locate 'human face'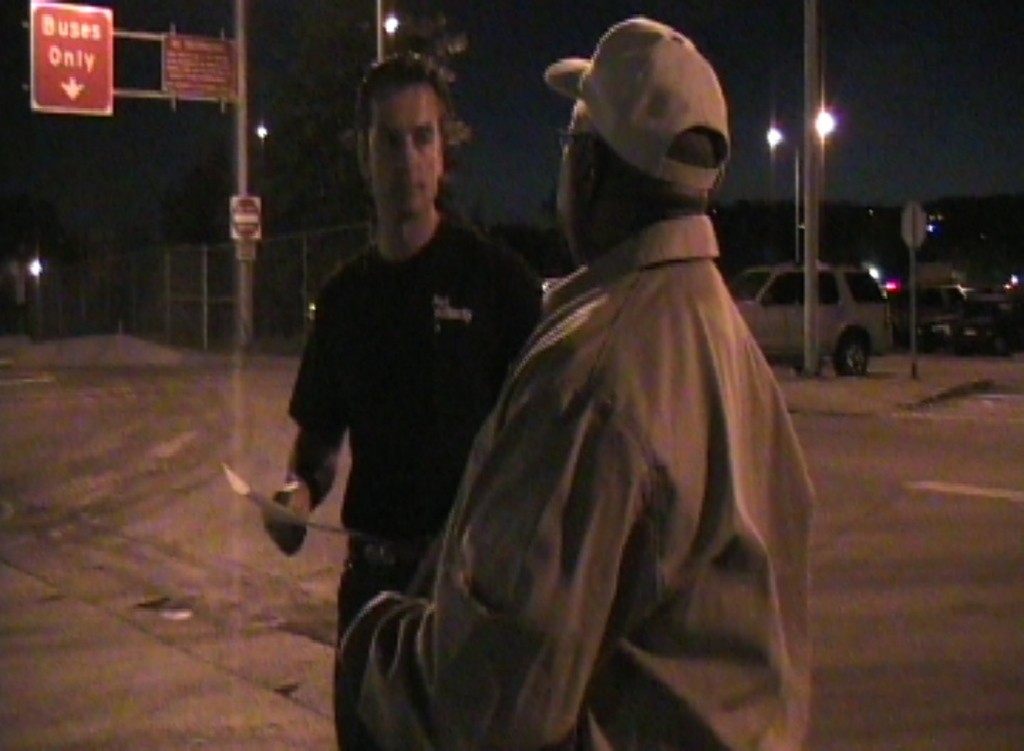
[left=556, top=105, right=586, bottom=246]
